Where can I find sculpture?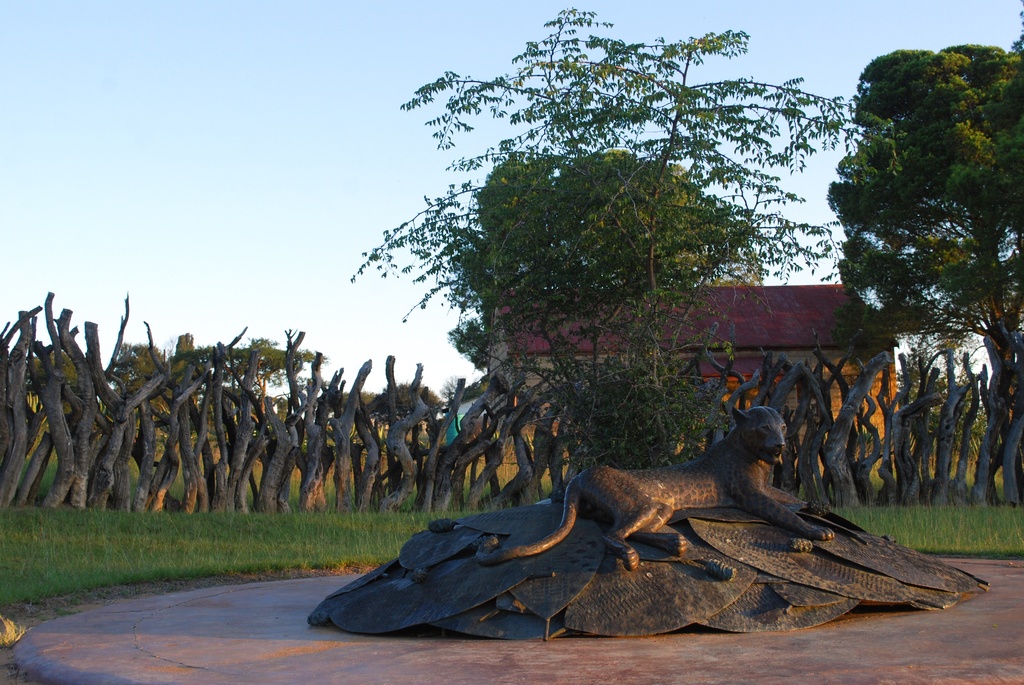
You can find it at (left=314, top=377, right=1023, bottom=664).
